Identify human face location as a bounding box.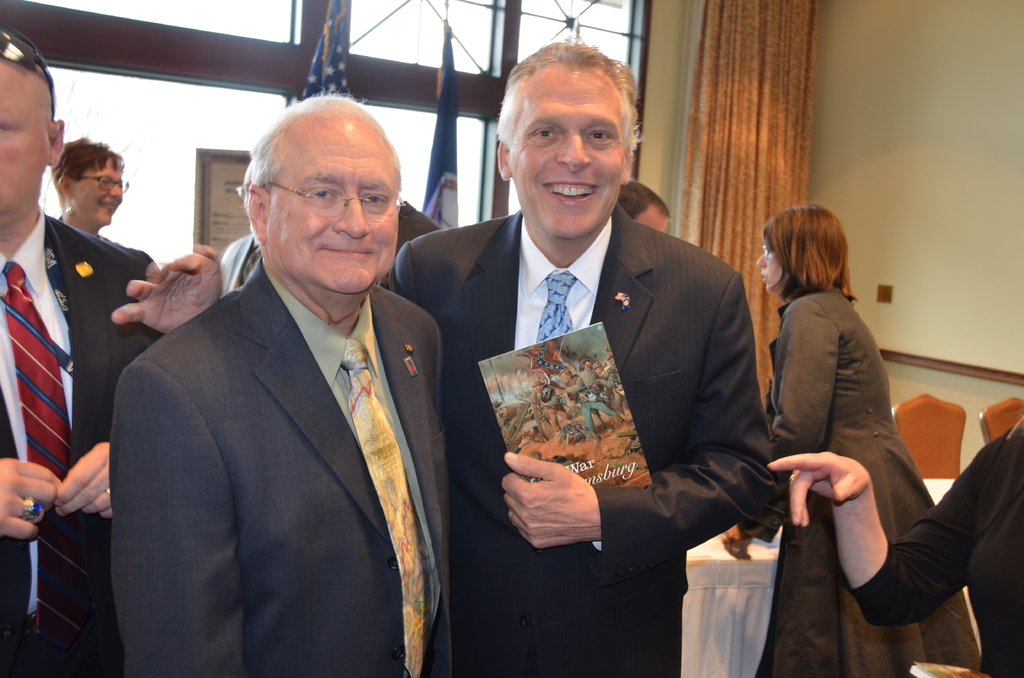
{"left": 757, "top": 236, "right": 782, "bottom": 292}.
